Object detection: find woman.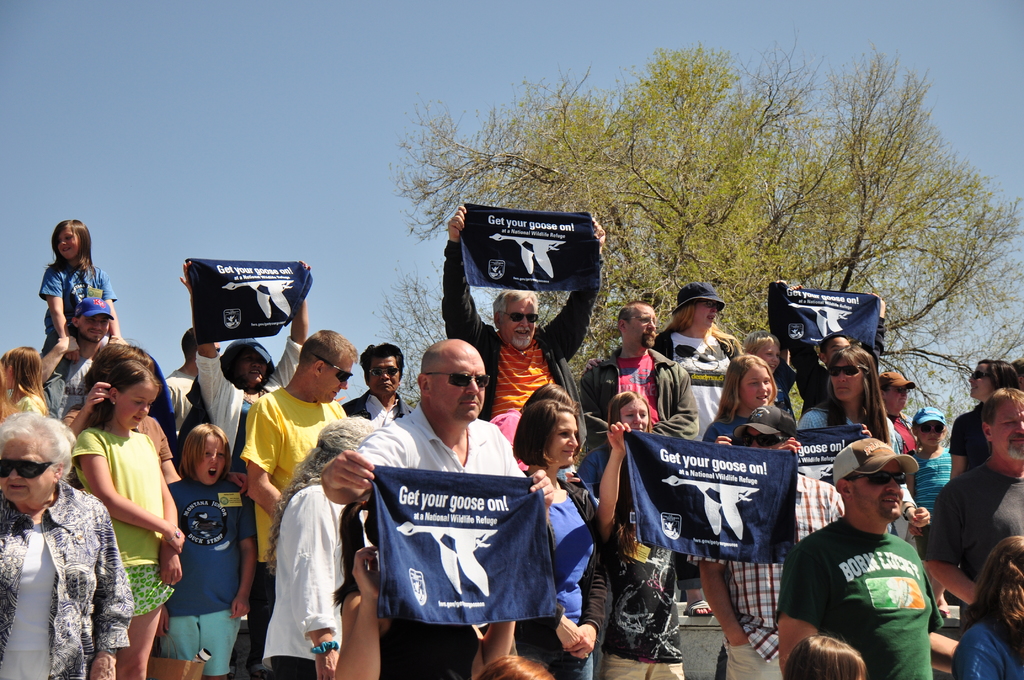
(260,414,378,679).
